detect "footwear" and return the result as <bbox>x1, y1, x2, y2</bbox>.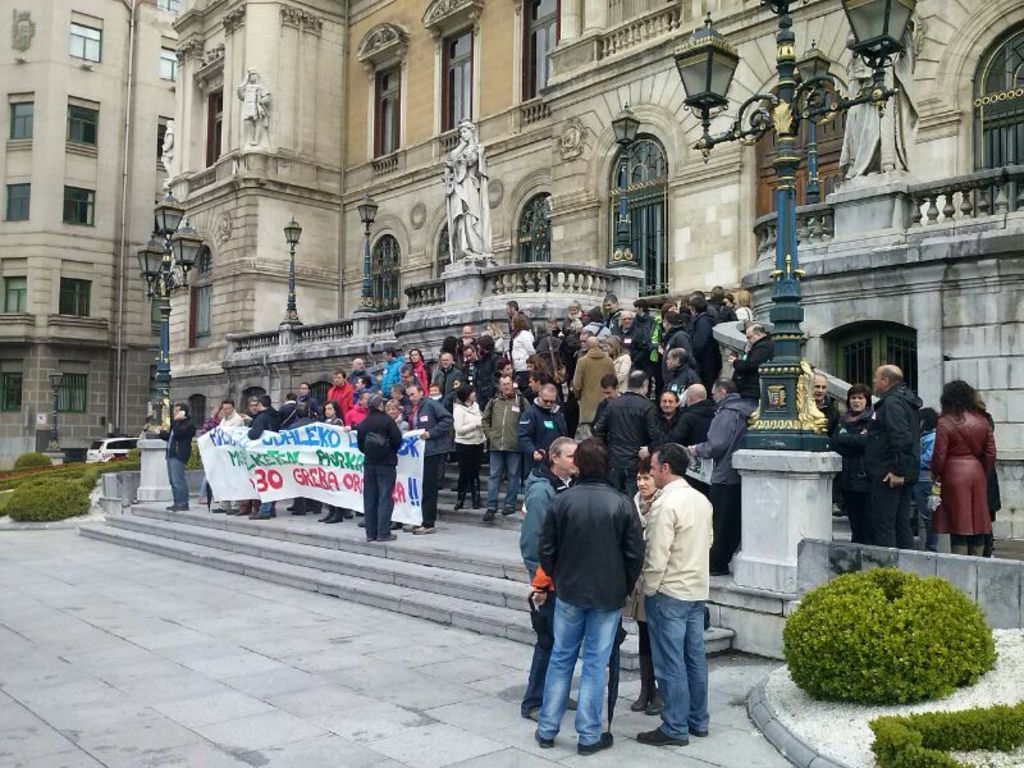
<bbox>452, 483, 467, 515</bbox>.
